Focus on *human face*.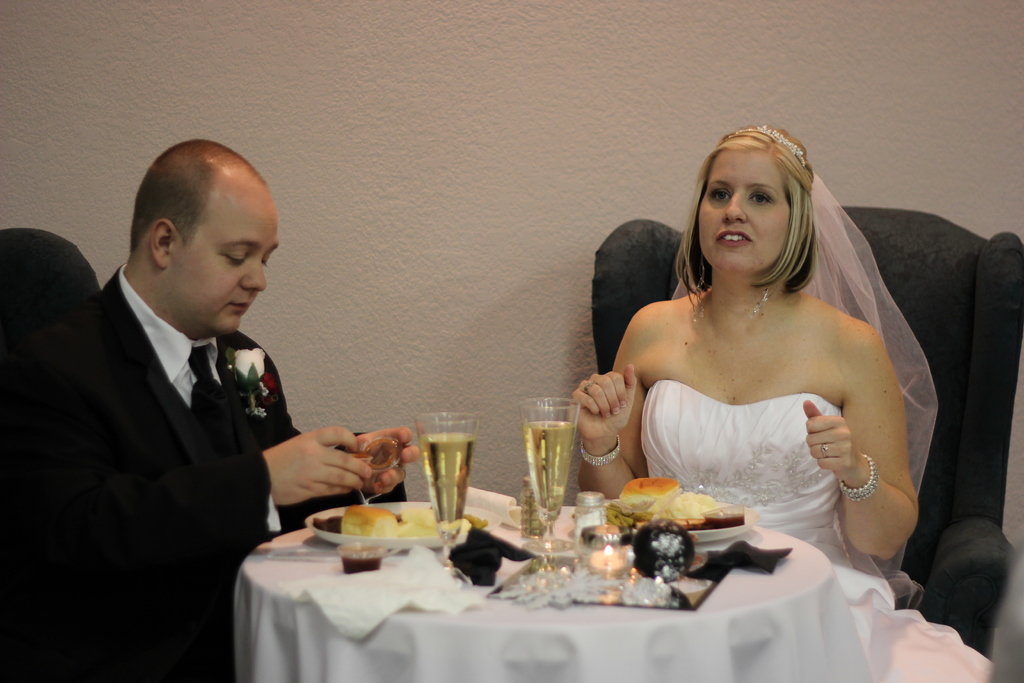
Focused at l=699, t=152, r=791, b=272.
